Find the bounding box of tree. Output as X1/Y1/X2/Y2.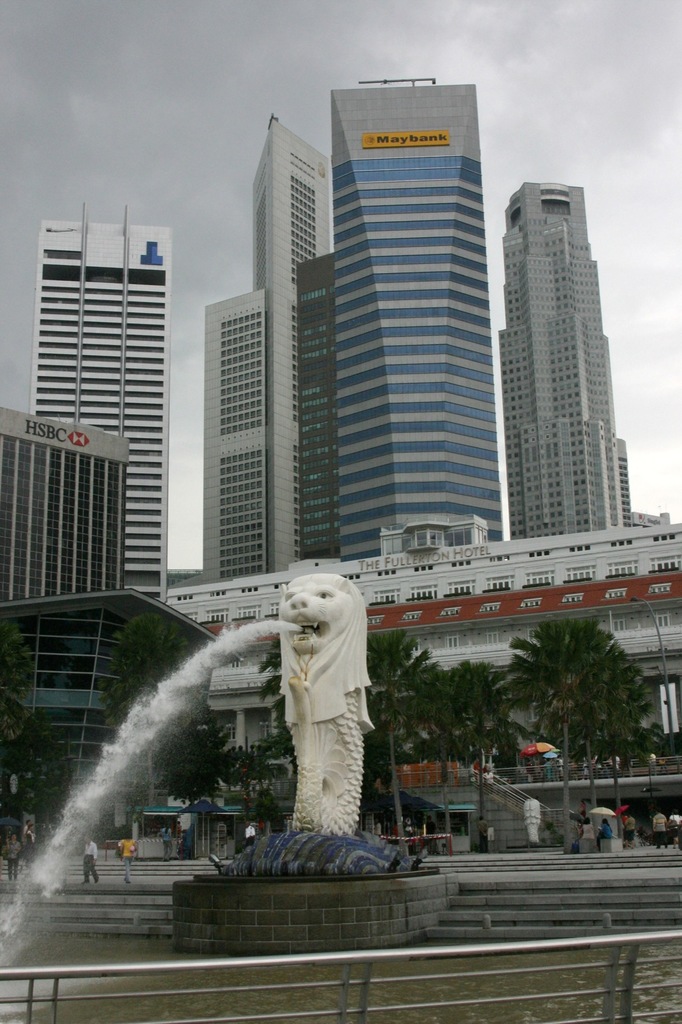
0/608/36/741.
